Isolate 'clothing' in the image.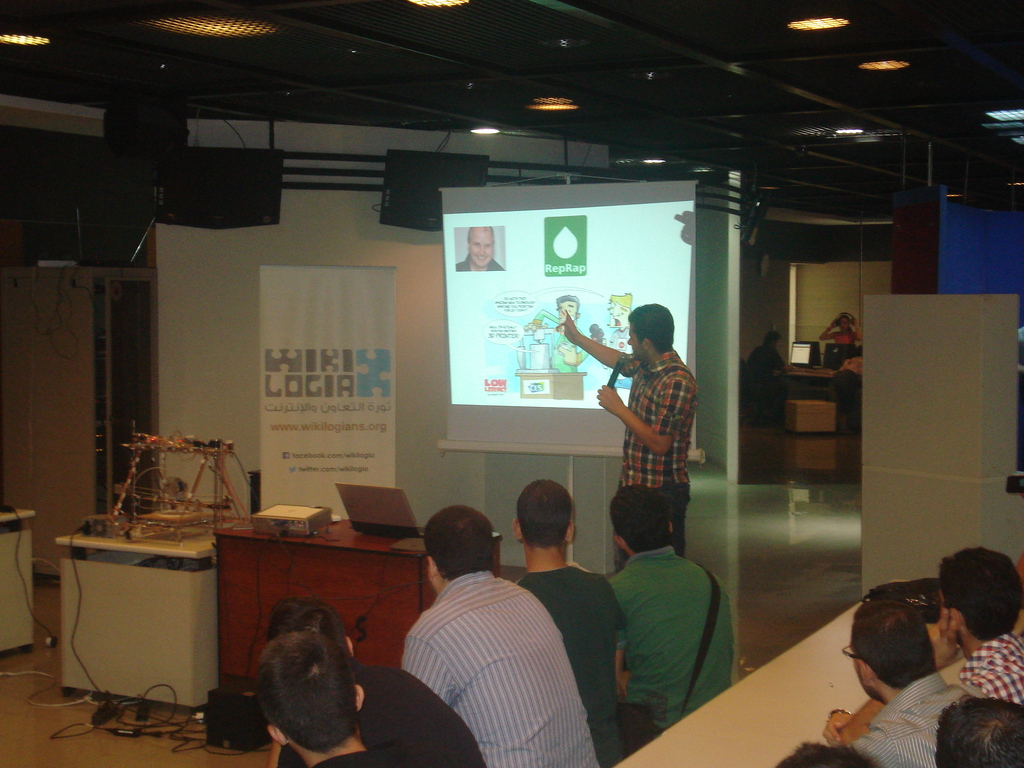
Isolated region: select_region(953, 614, 1023, 709).
